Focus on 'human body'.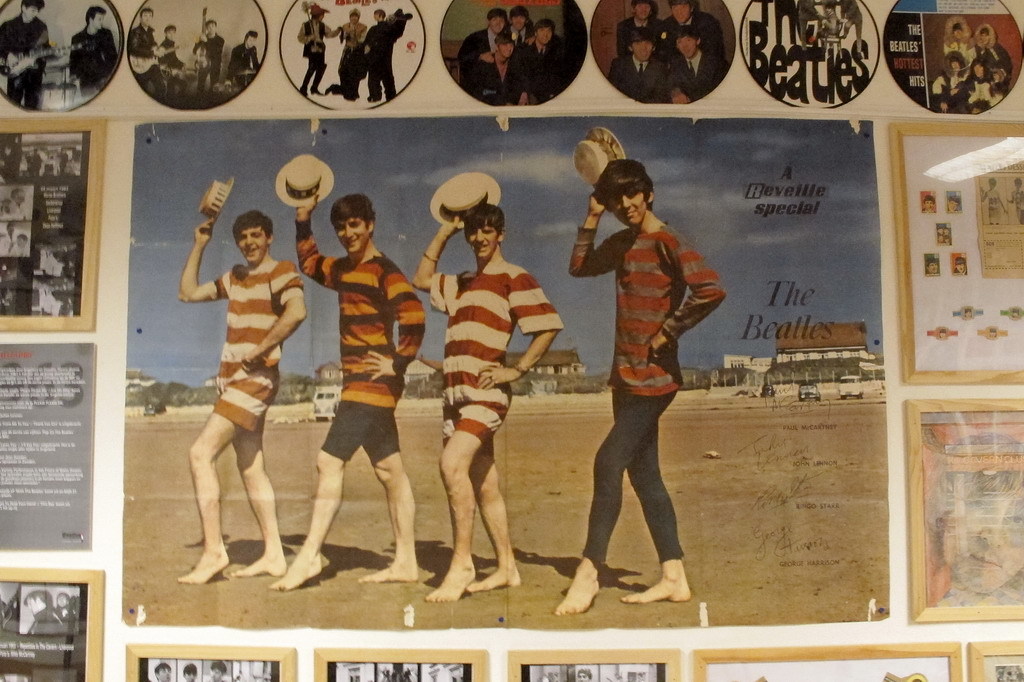
Focused at bbox=(320, 43, 369, 101).
